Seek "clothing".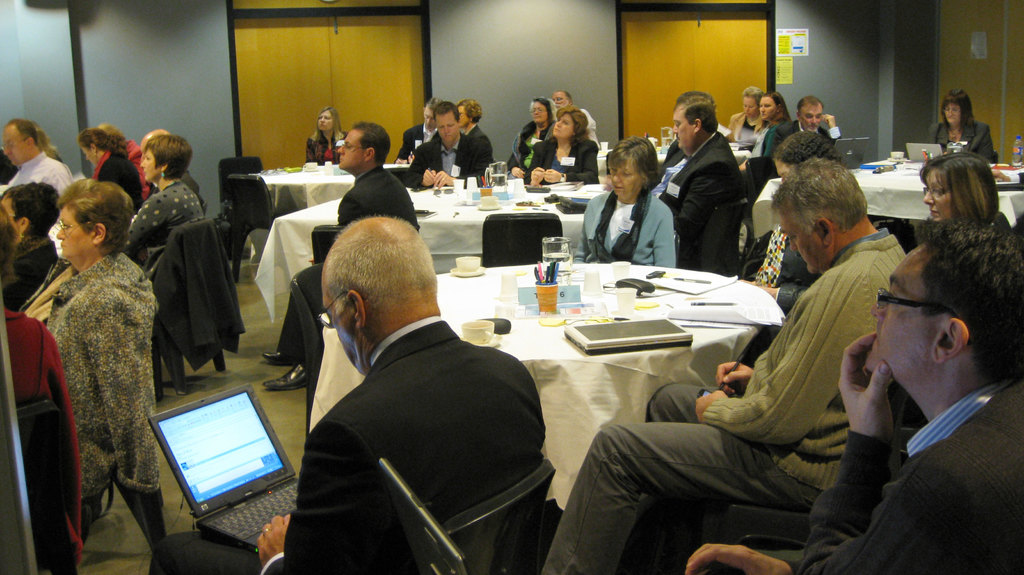
(92, 150, 141, 202).
